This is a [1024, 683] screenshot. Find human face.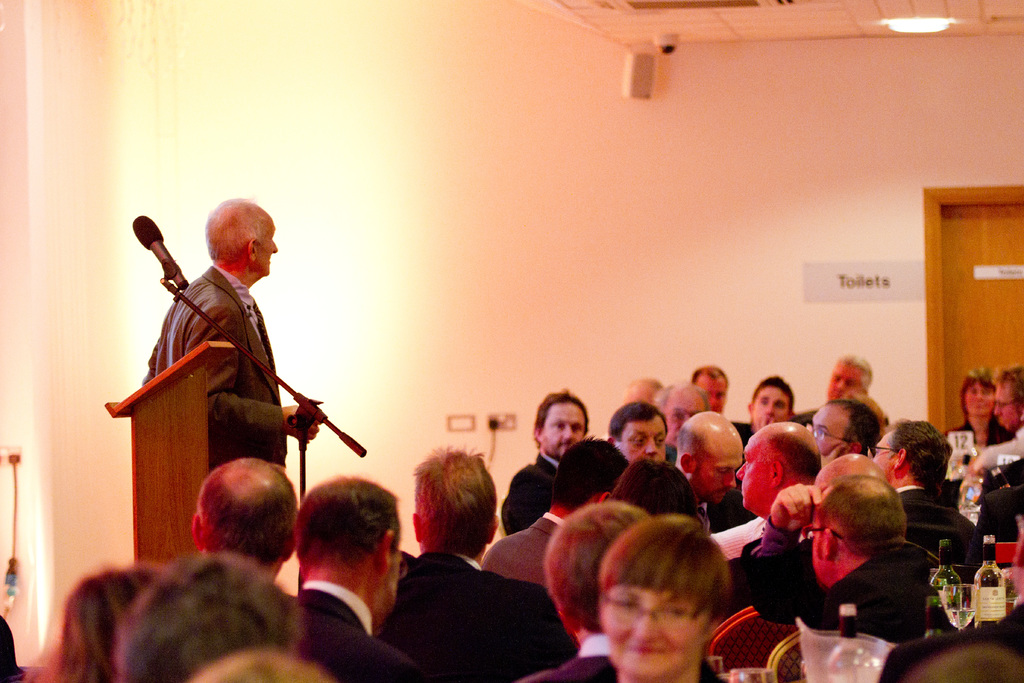
Bounding box: bbox(965, 381, 991, 417).
